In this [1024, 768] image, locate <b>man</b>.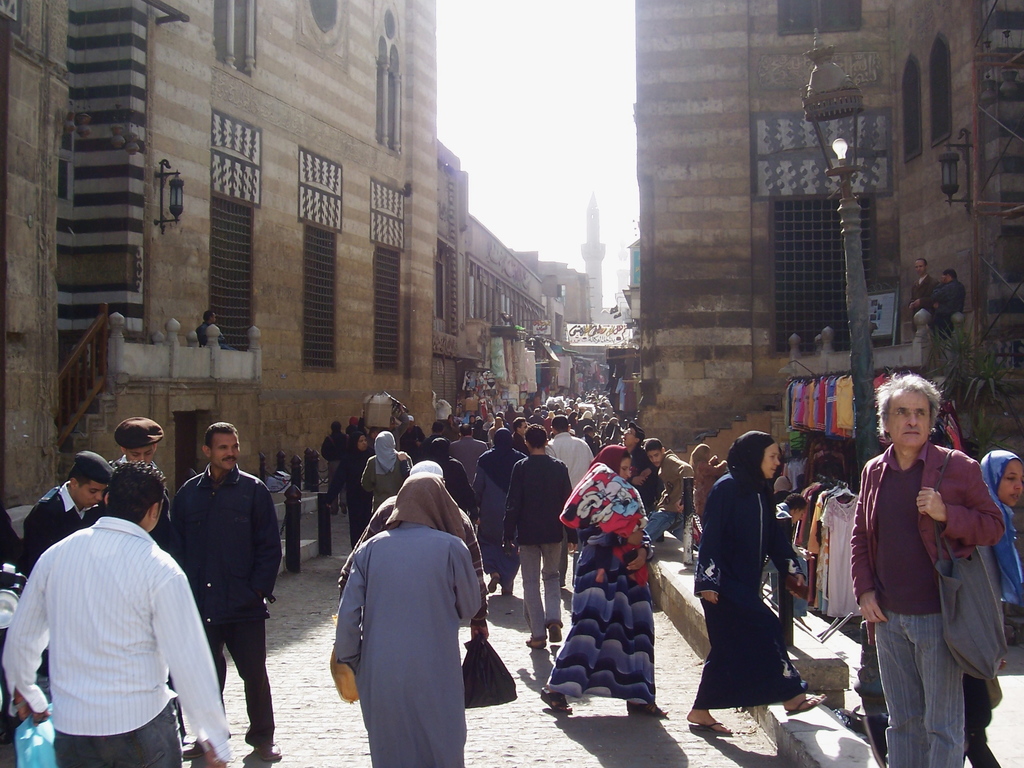
Bounding box: BBox(643, 438, 697, 543).
